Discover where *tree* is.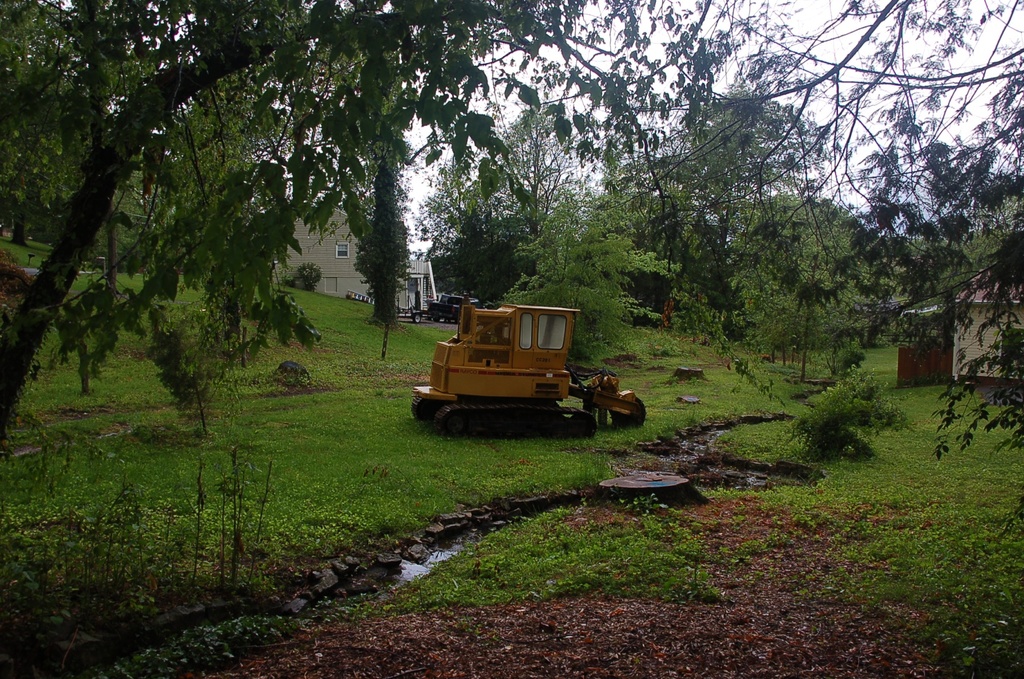
Discovered at <region>0, 0, 669, 451</region>.
